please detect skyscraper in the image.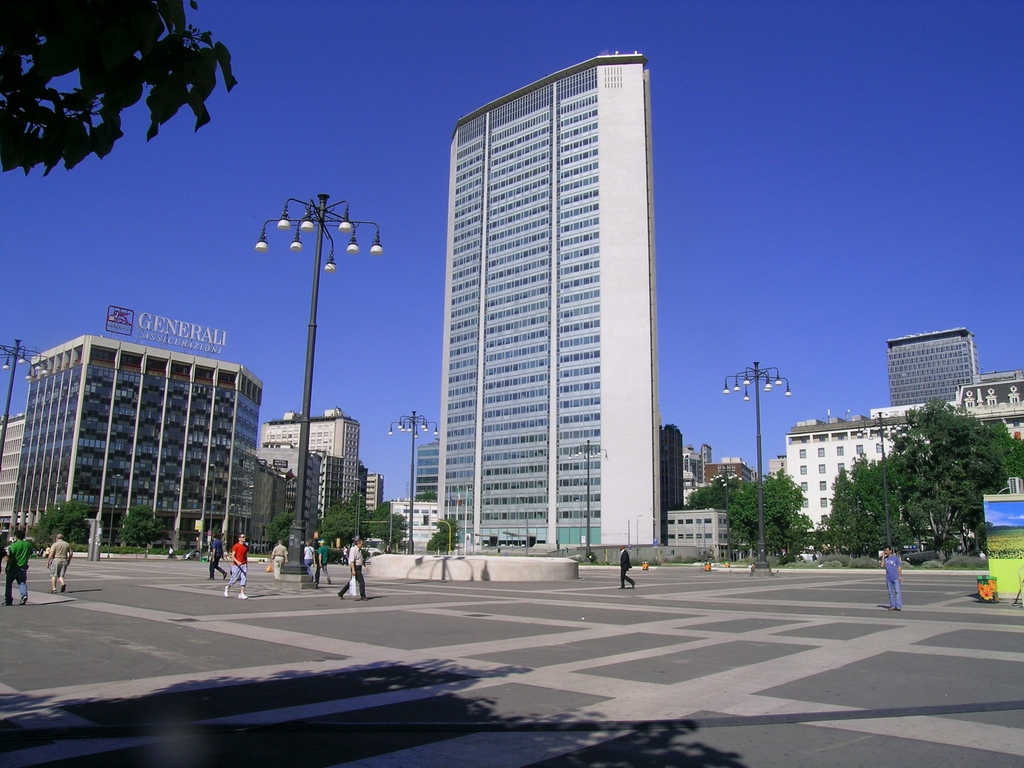
bbox=[654, 420, 694, 520].
